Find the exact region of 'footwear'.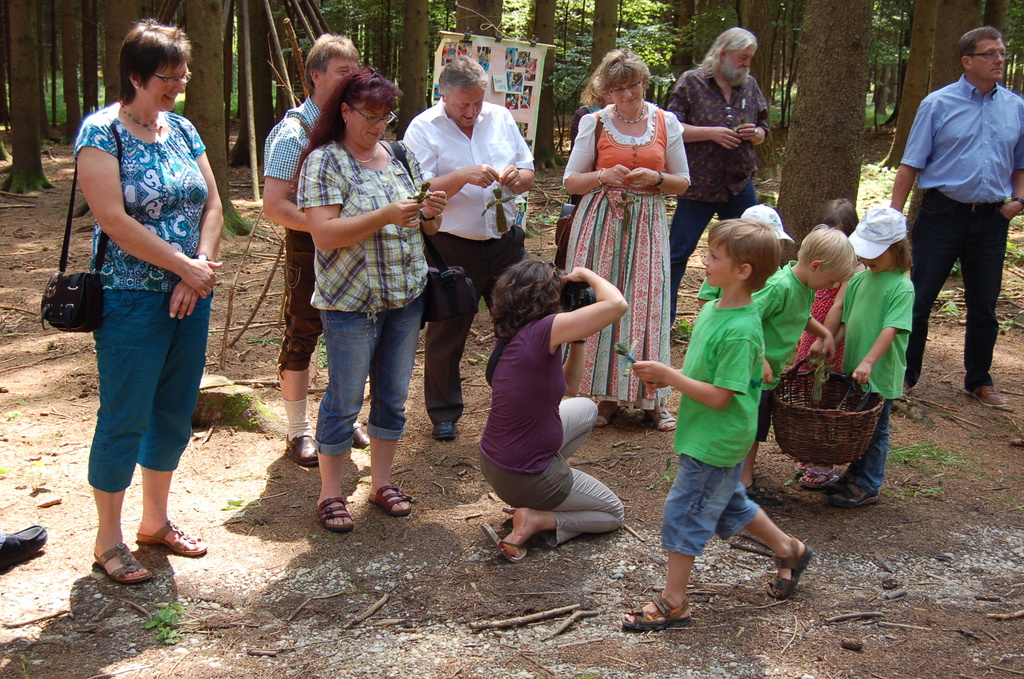
Exact region: crop(317, 495, 358, 530).
